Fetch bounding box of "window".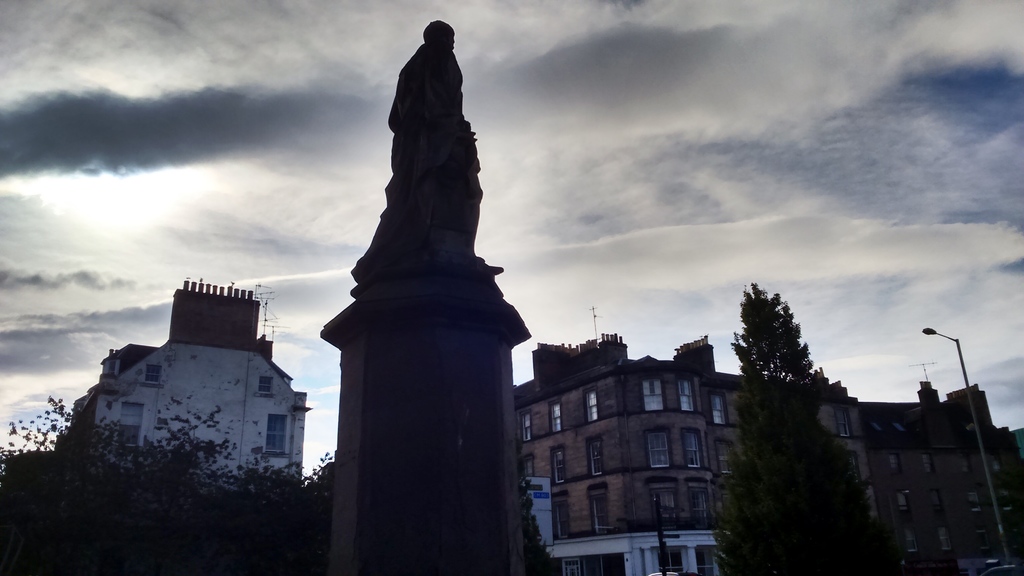
Bbox: <box>587,391,601,427</box>.
